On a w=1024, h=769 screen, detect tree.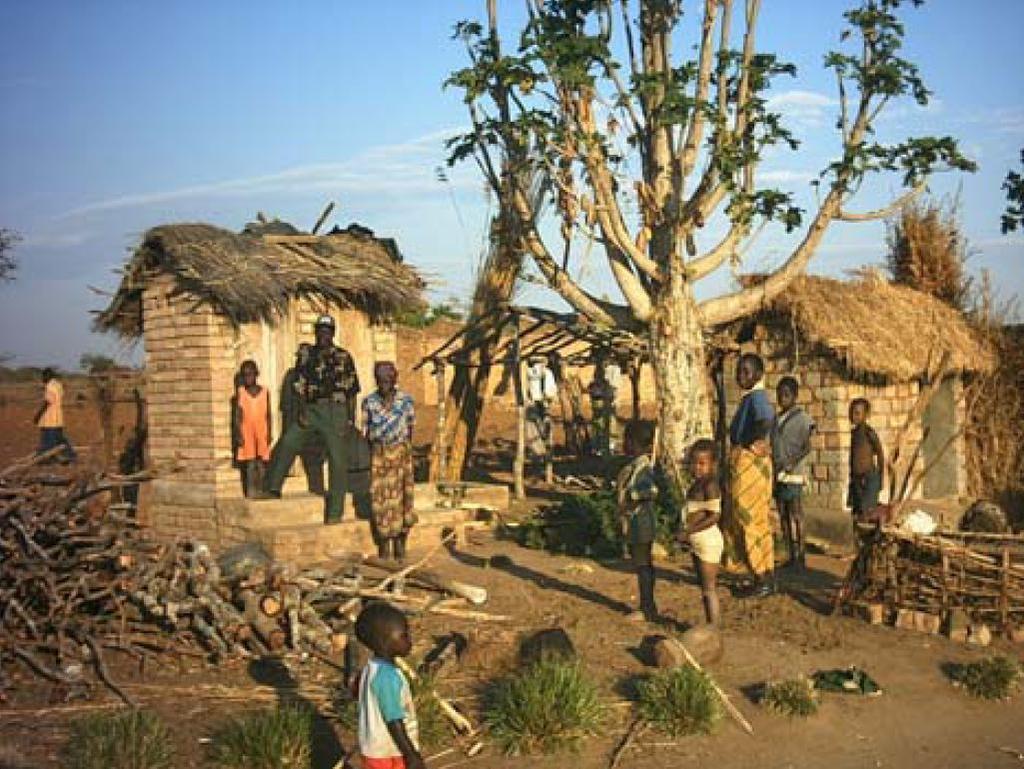
(424, 120, 567, 485).
